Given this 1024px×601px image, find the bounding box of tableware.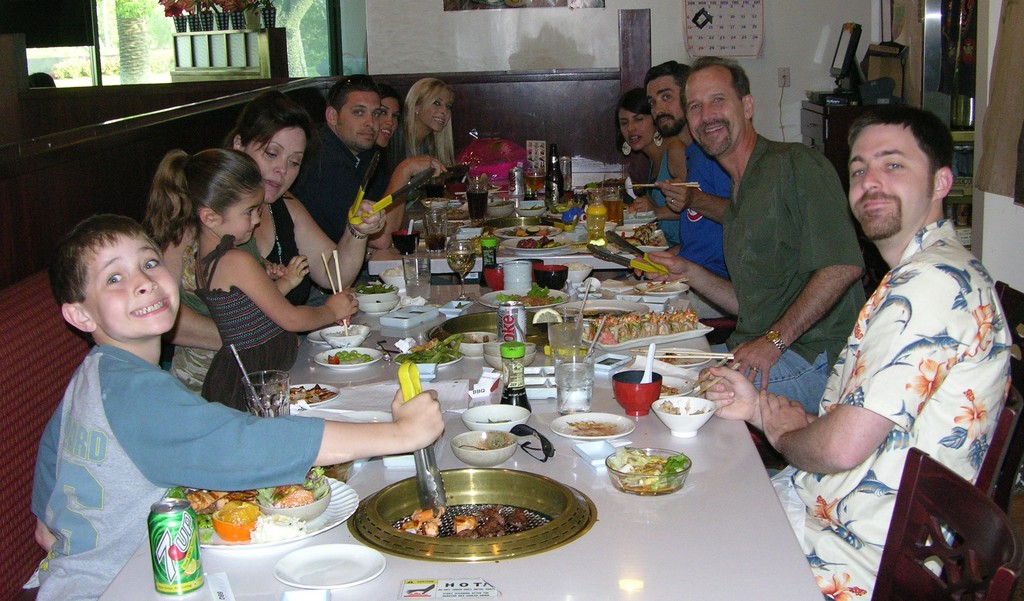
580 320 719 354.
